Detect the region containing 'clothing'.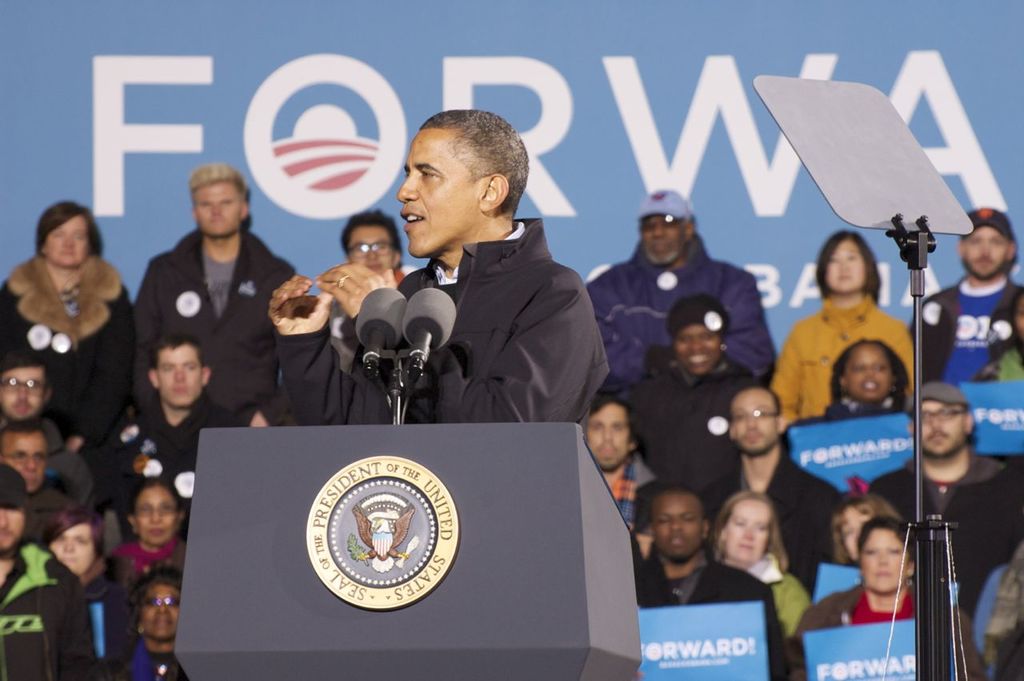
0 222 1019 677.
